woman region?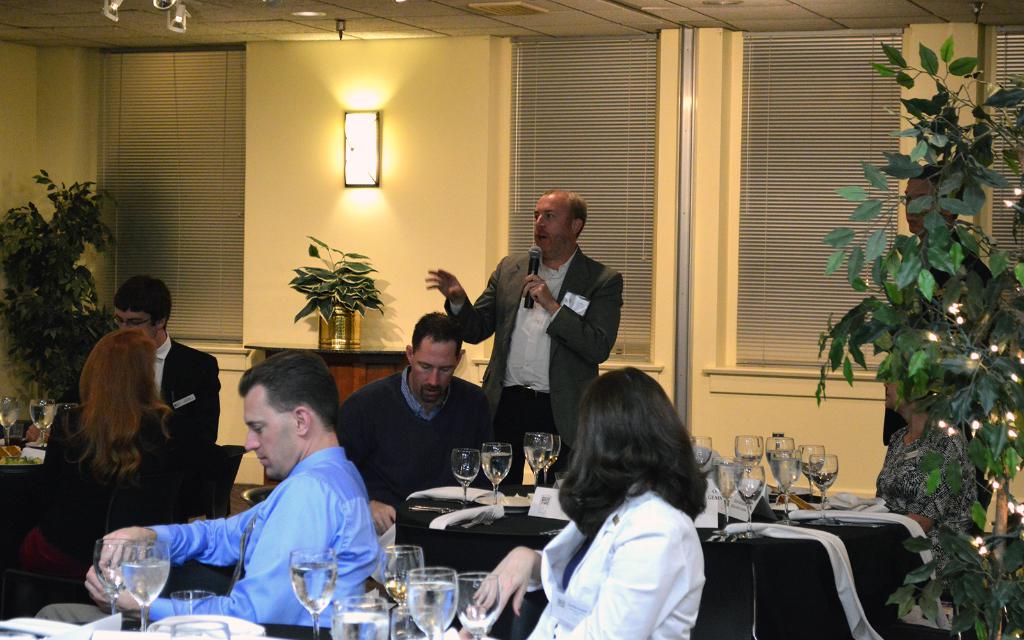
511, 367, 731, 639
